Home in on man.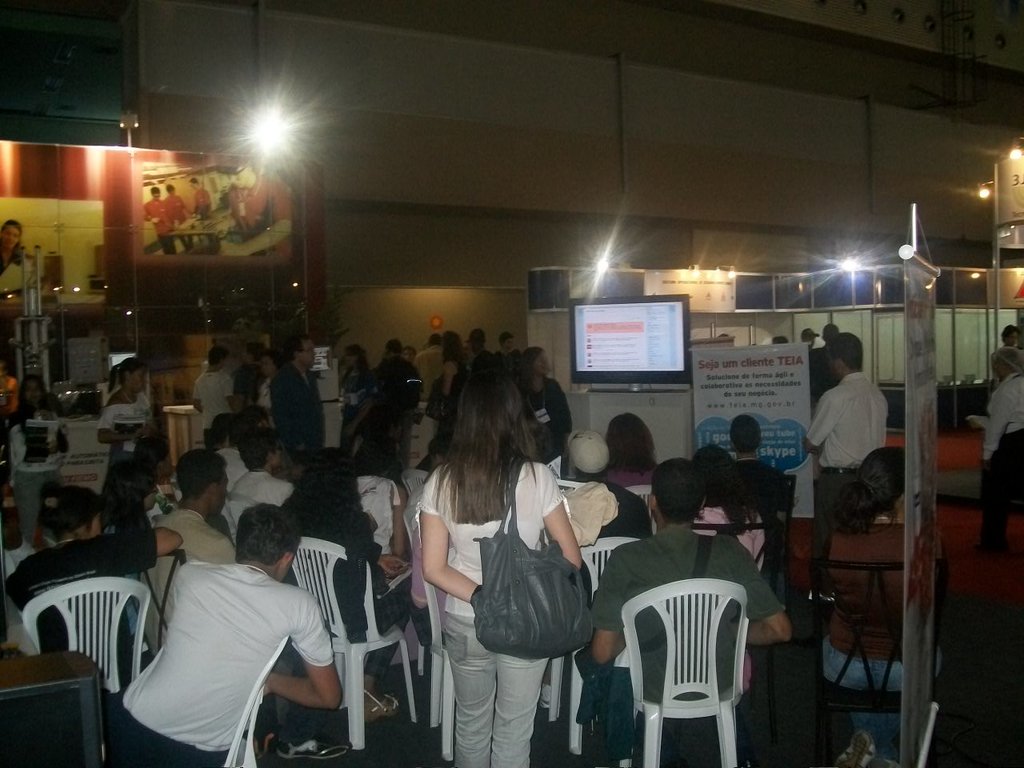
Homed in at (x1=806, y1=337, x2=900, y2=538).
